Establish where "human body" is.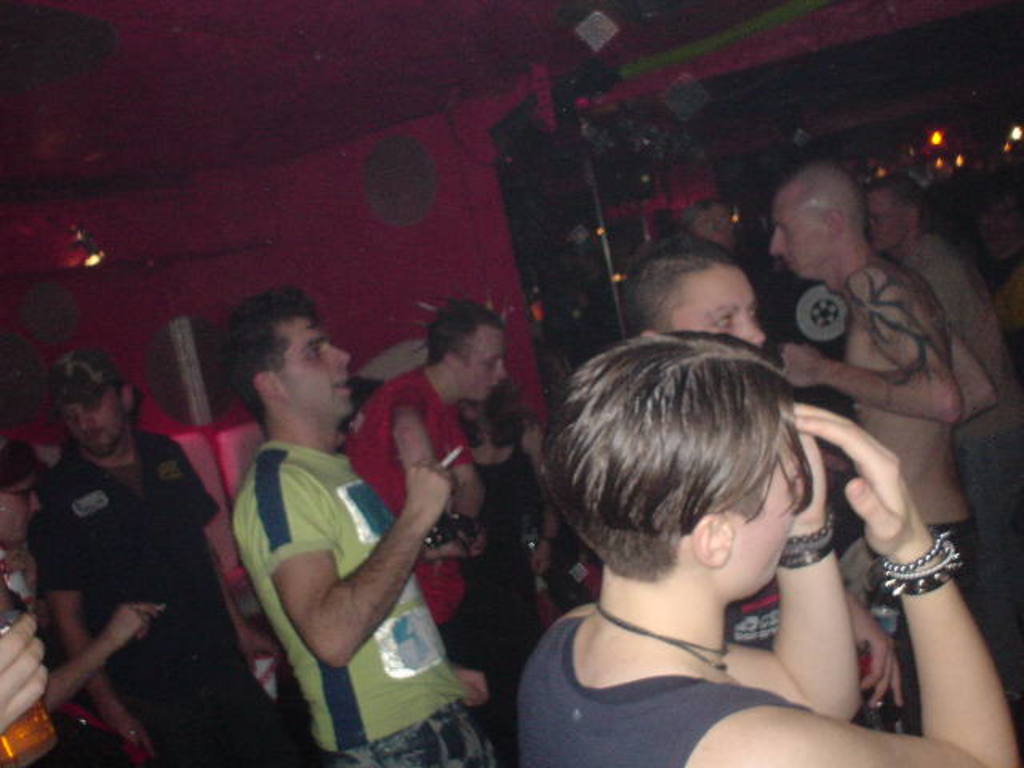
Established at [514, 400, 1022, 766].
